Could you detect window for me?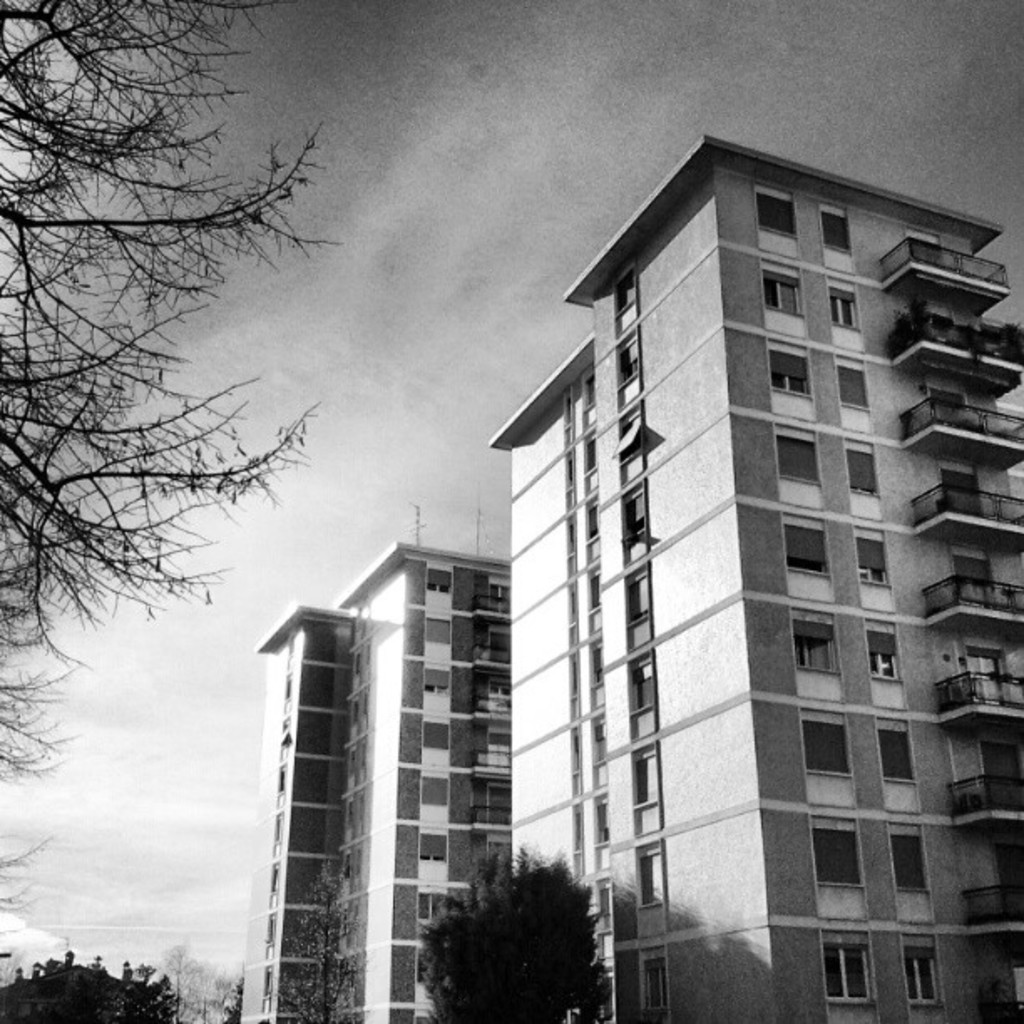
Detection result: bbox(842, 437, 883, 515).
